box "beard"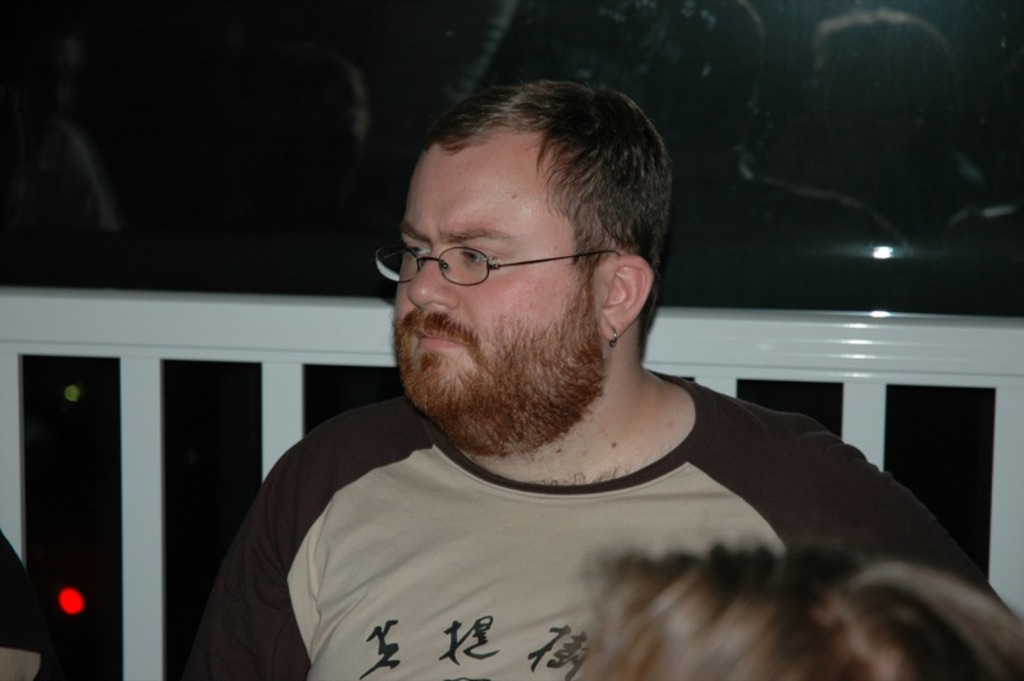
rect(392, 270, 605, 454)
